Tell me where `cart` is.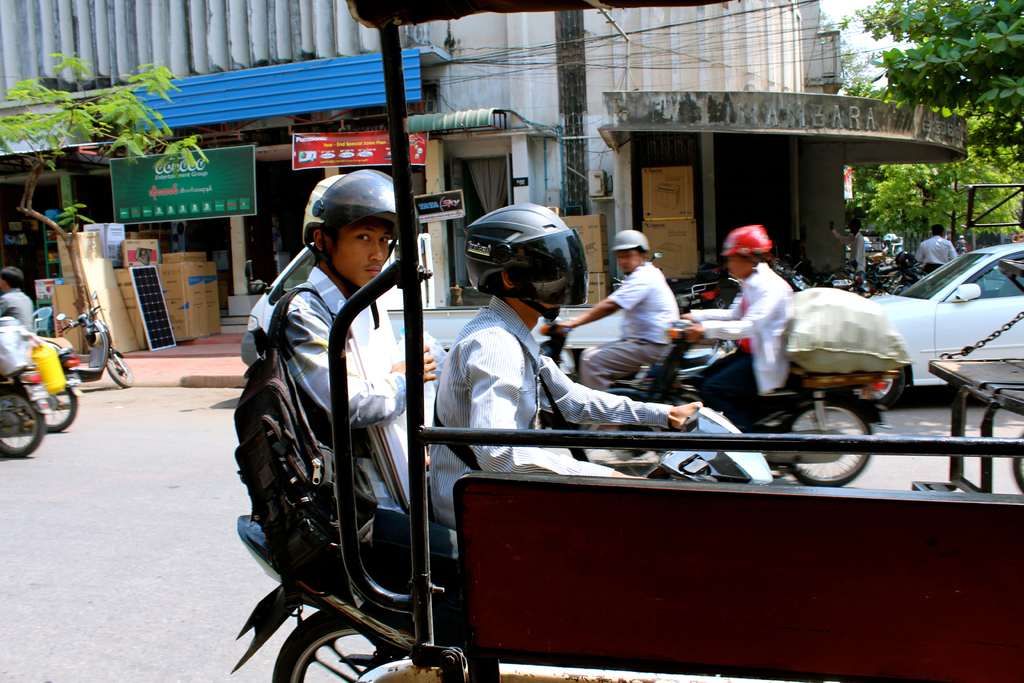
`cart` is at 908,309,1023,493.
